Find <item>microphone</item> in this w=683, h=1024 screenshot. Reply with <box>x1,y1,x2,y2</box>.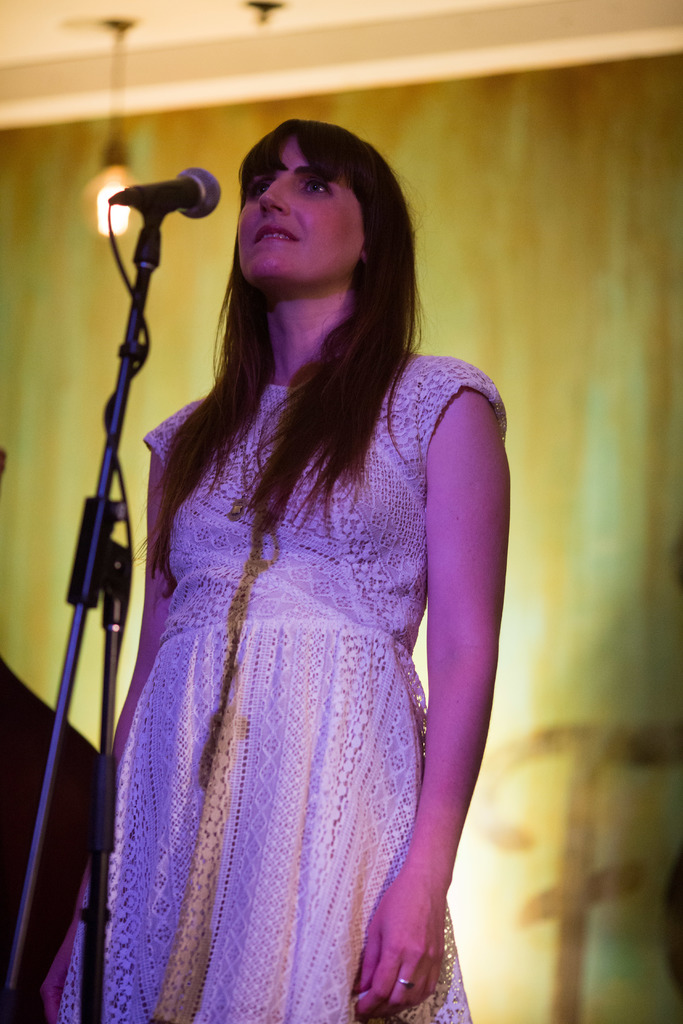
<box>110,160,234,228</box>.
